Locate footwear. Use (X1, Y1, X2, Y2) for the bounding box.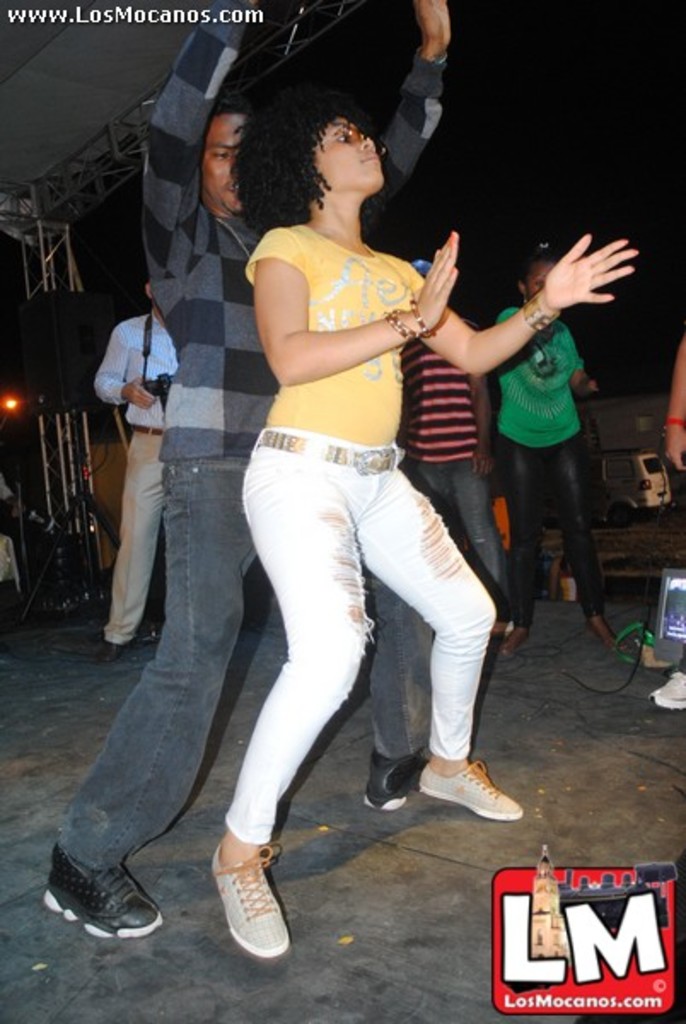
(362, 749, 416, 811).
